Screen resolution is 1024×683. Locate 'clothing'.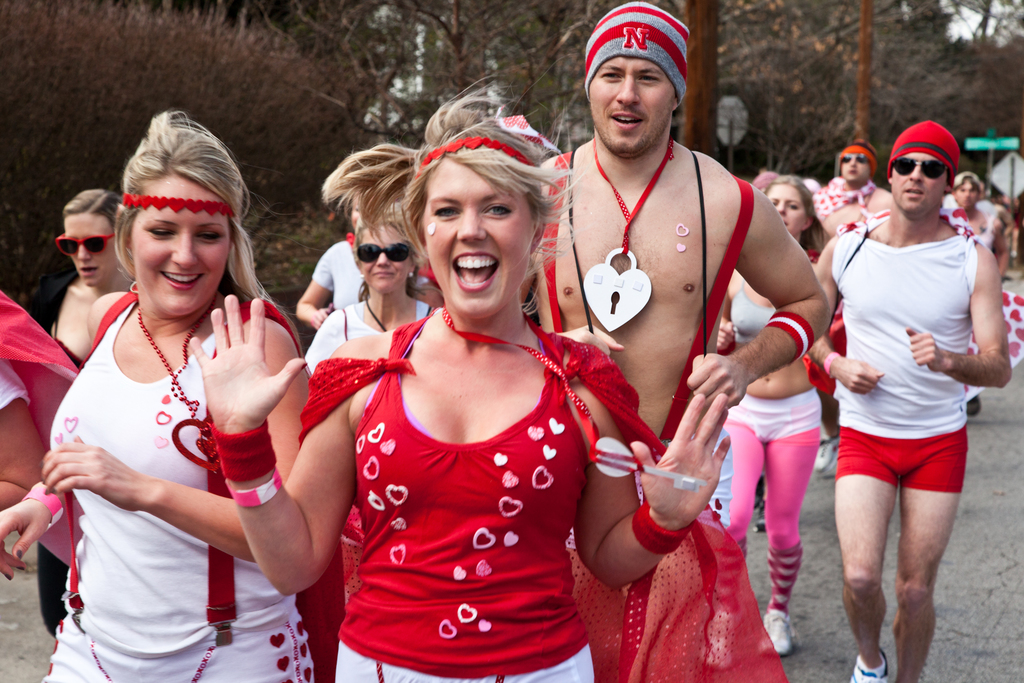
[724,386,820,619].
